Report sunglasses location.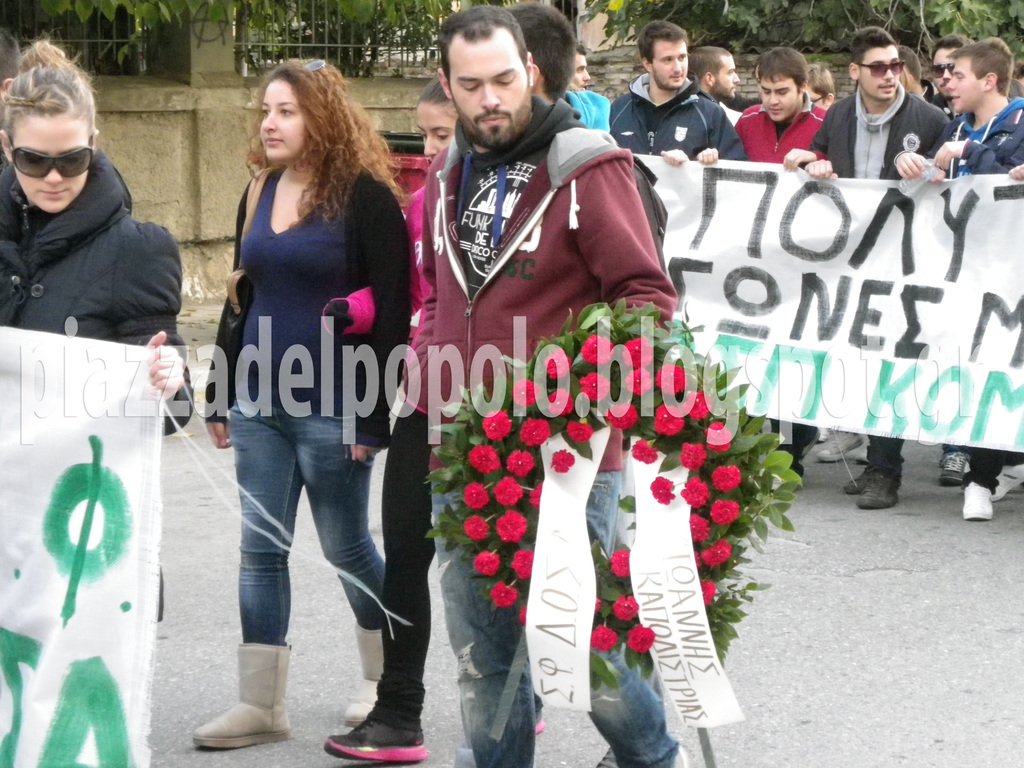
Report: select_region(857, 62, 907, 81).
